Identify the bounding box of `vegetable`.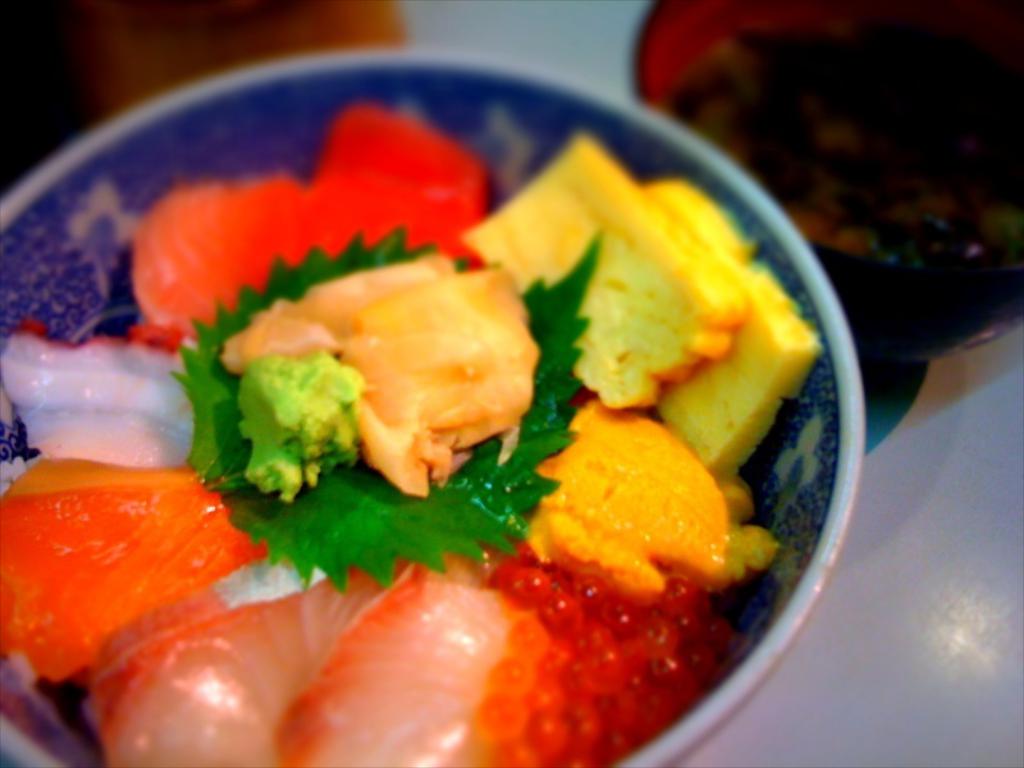
(left=136, top=187, right=483, bottom=334).
